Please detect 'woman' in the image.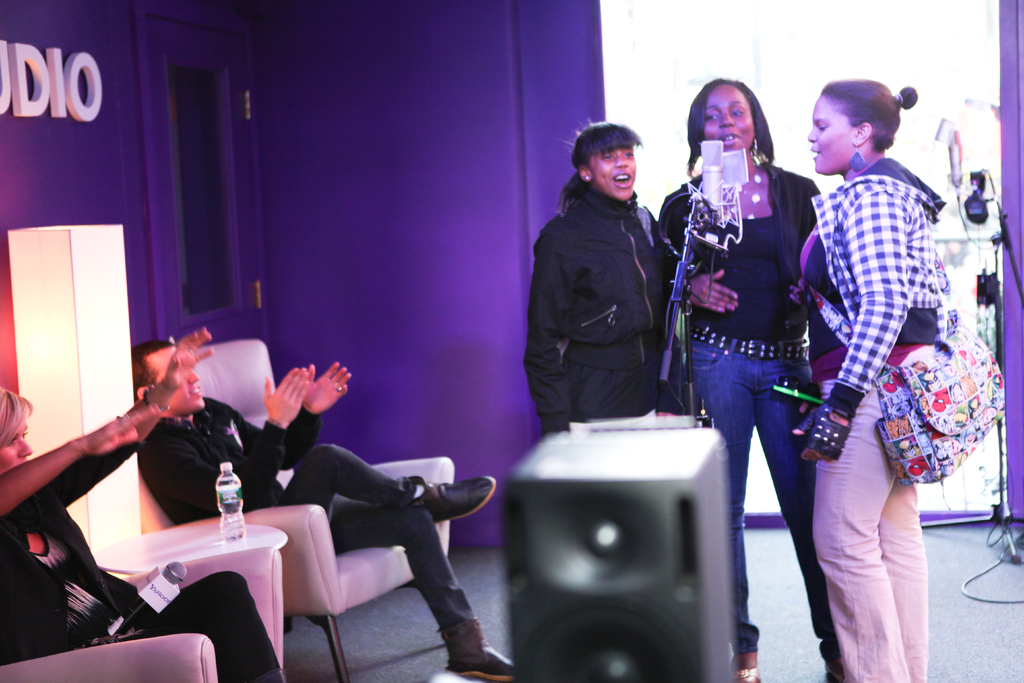
box=[519, 120, 680, 441].
